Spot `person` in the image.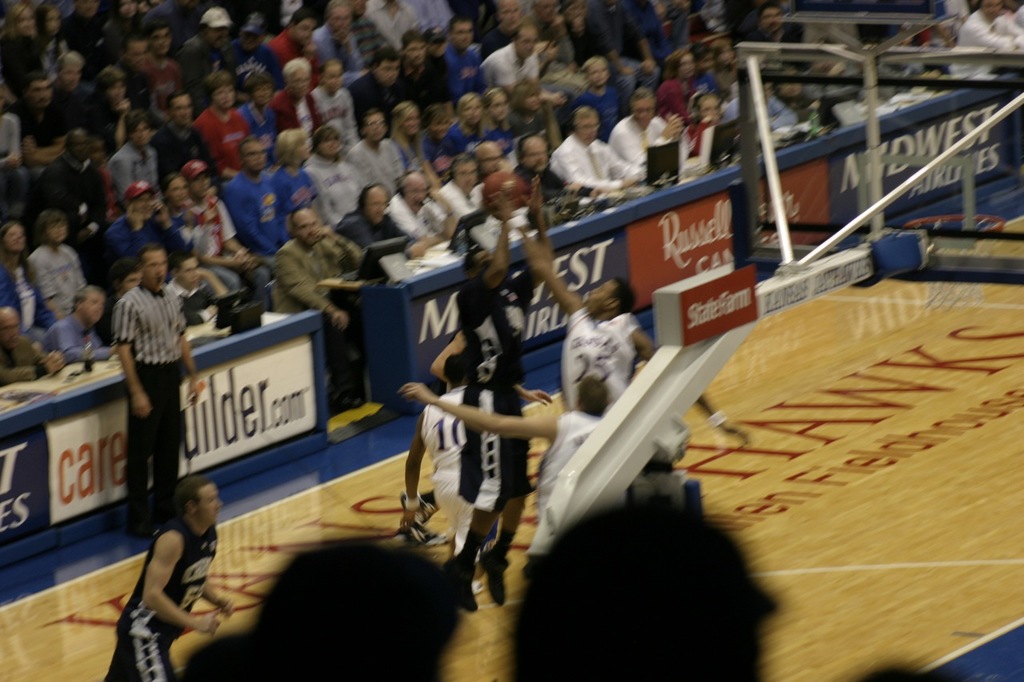
`person` found at rect(5, 1, 47, 47).
